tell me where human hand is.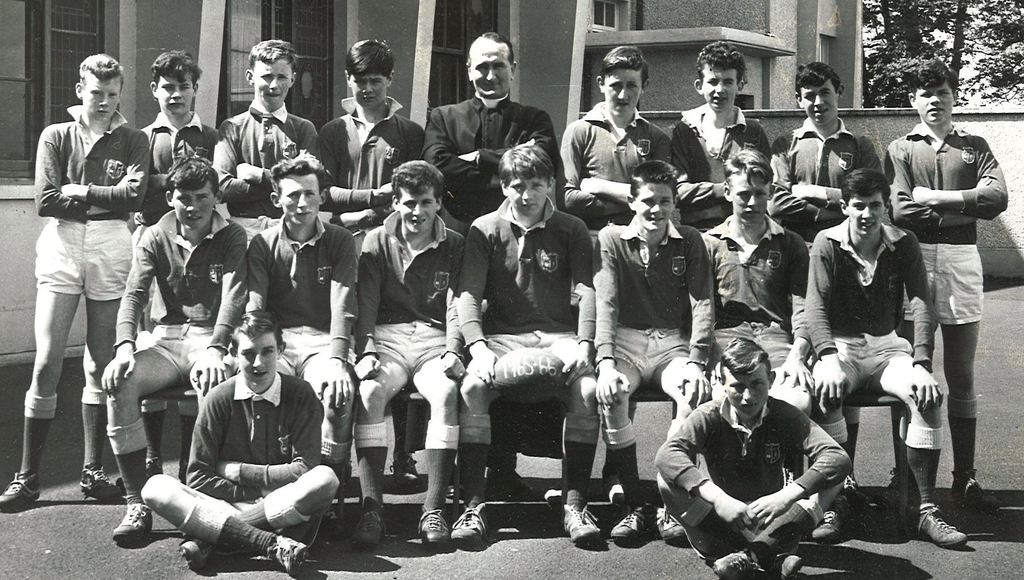
human hand is at Rect(99, 349, 139, 397).
